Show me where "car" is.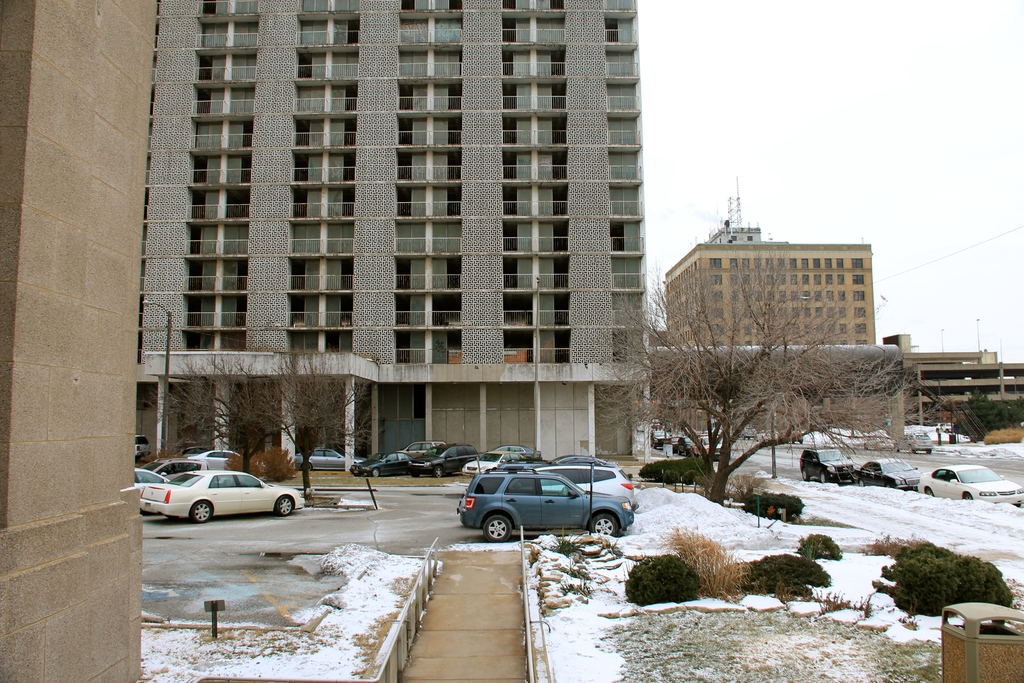
"car" is at Rect(851, 457, 919, 492).
